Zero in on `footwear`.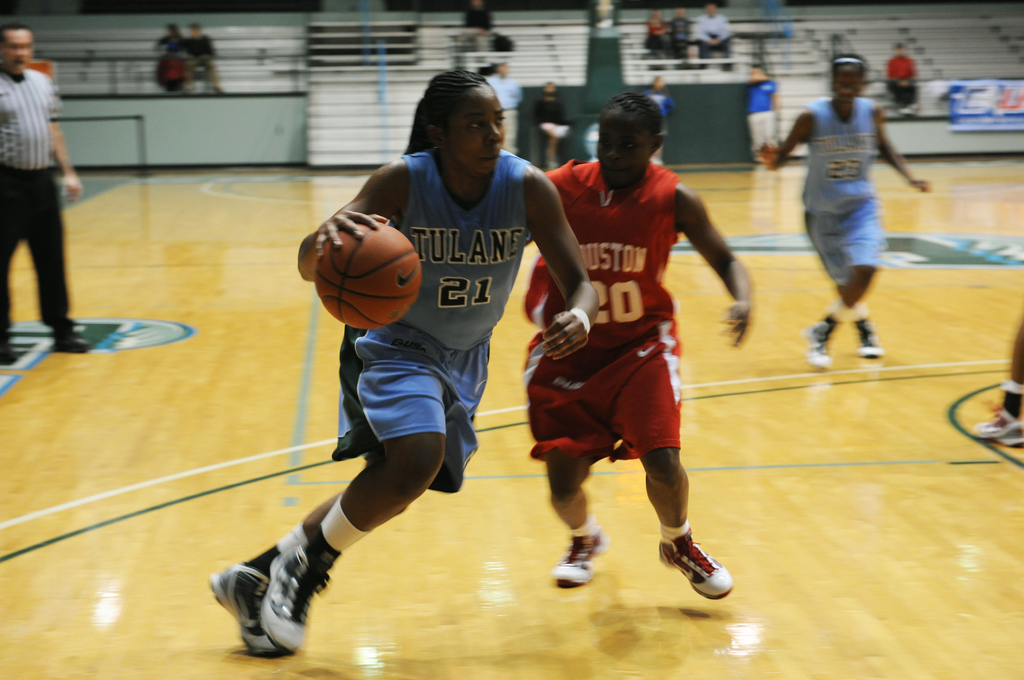
Zeroed in: 854:319:881:359.
